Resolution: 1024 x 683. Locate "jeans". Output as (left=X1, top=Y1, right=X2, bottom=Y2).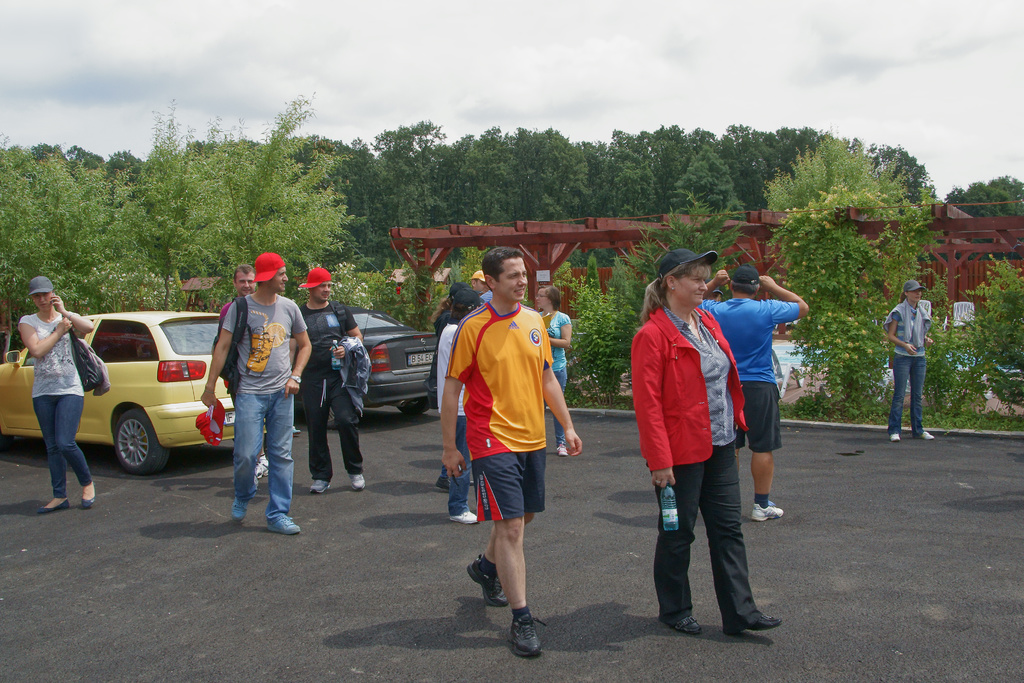
(left=438, top=466, right=445, bottom=488).
